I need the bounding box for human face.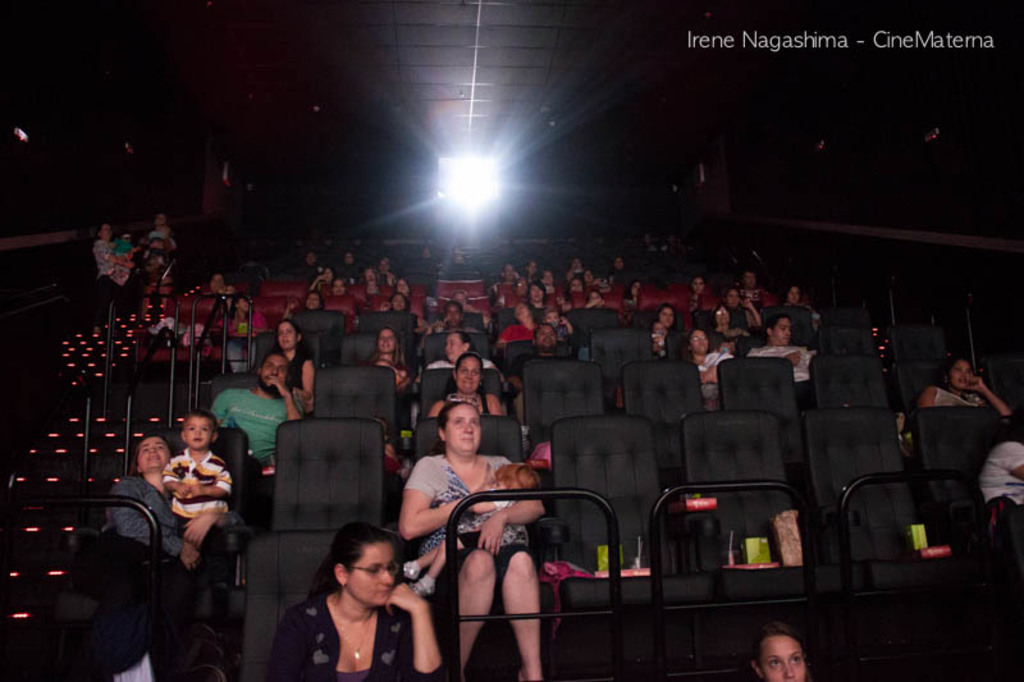
Here it is: x1=140, y1=431, x2=179, y2=477.
